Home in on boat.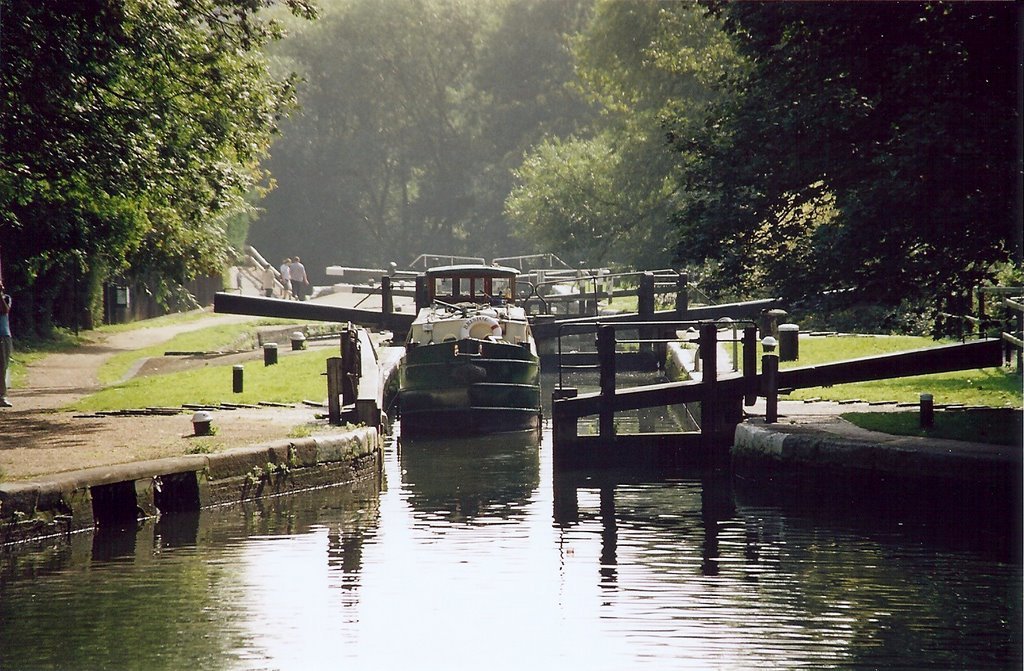
Homed in at bbox(374, 270, 561, 440).
